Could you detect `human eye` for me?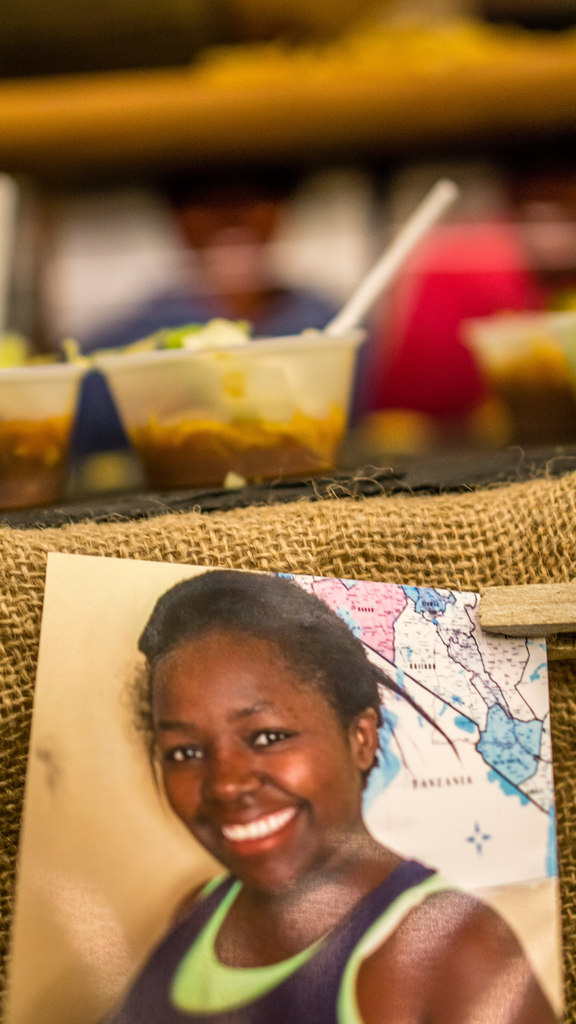
Detection result: (161, 748, 209, 765).
